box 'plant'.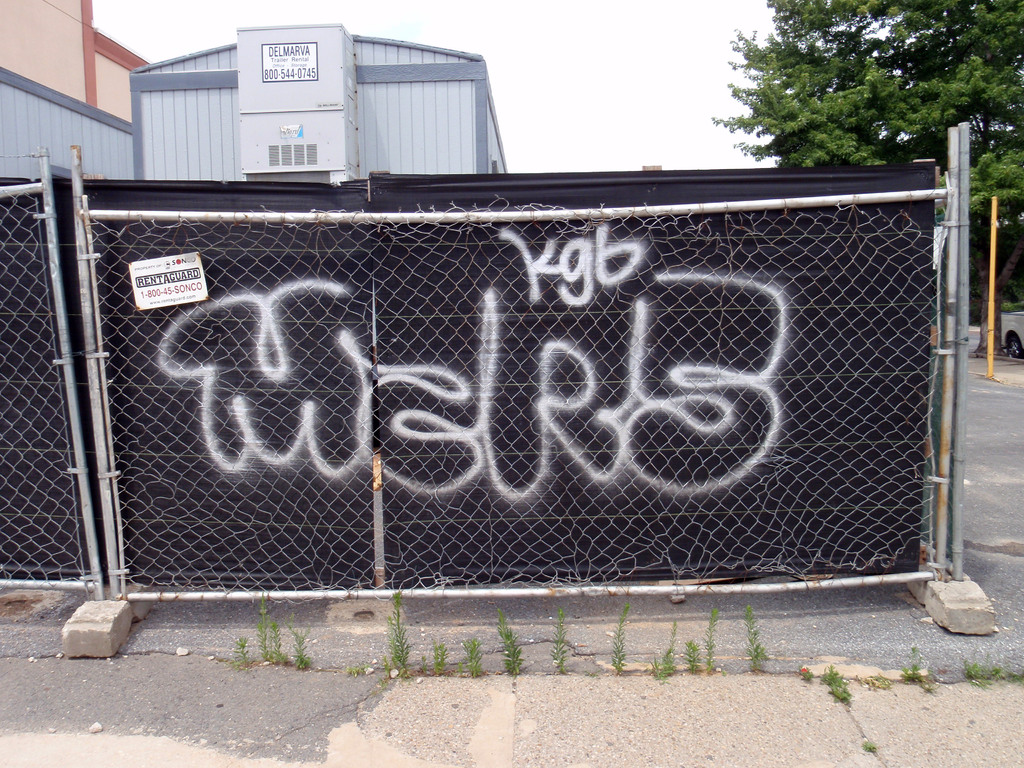
rect(280, 625, 316, 672).
